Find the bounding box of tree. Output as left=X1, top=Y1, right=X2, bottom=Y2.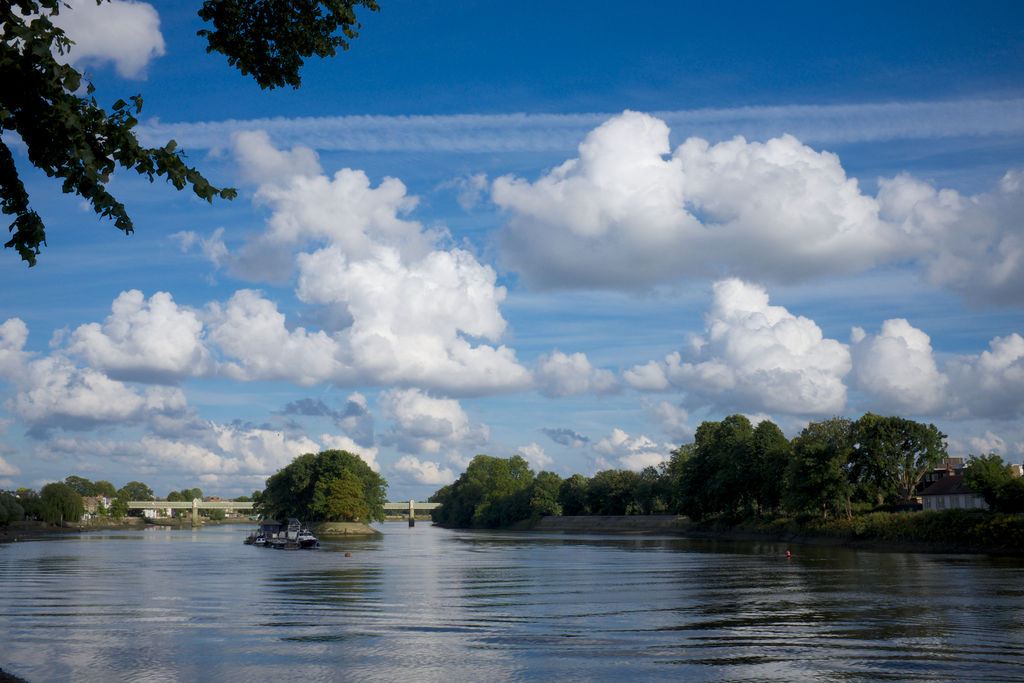
left=255, top=449, right=390, bottom=528.
